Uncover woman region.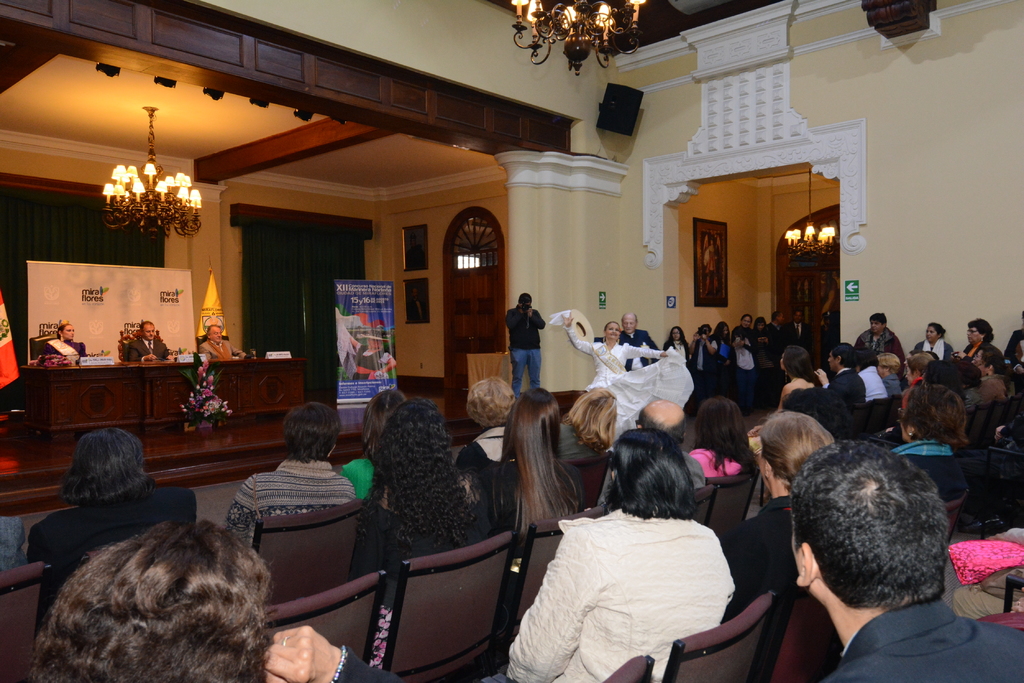
Uncovered: box(881, 383, 972, 478).
